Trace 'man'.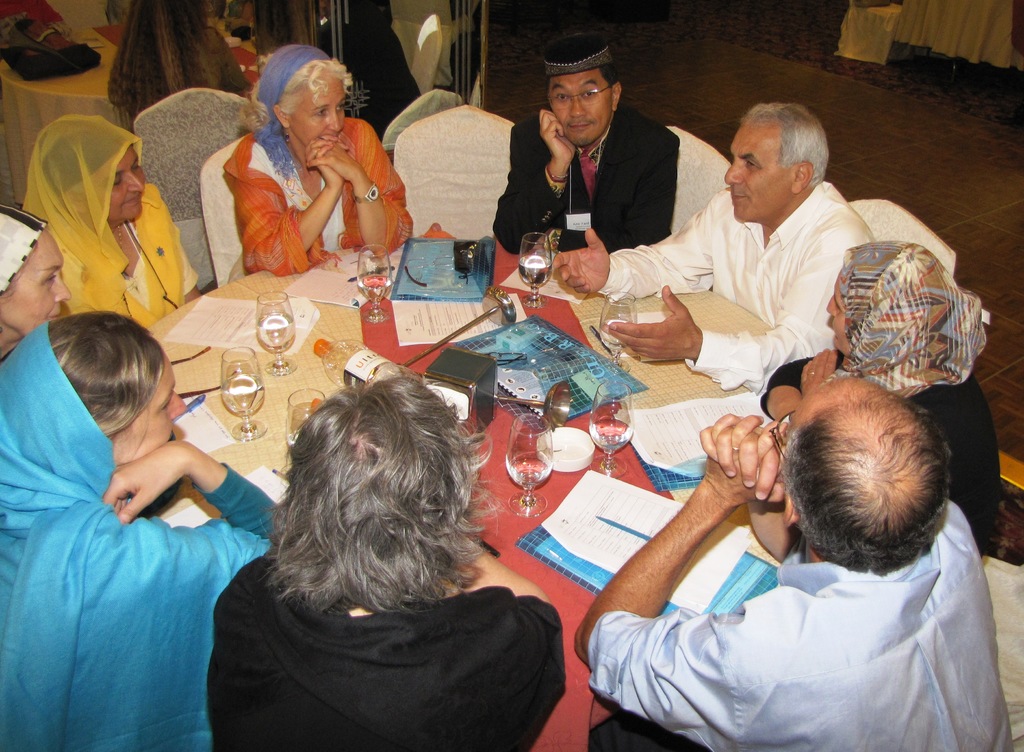
Traced to left=563, top=390, right=1014, bottom=751.
